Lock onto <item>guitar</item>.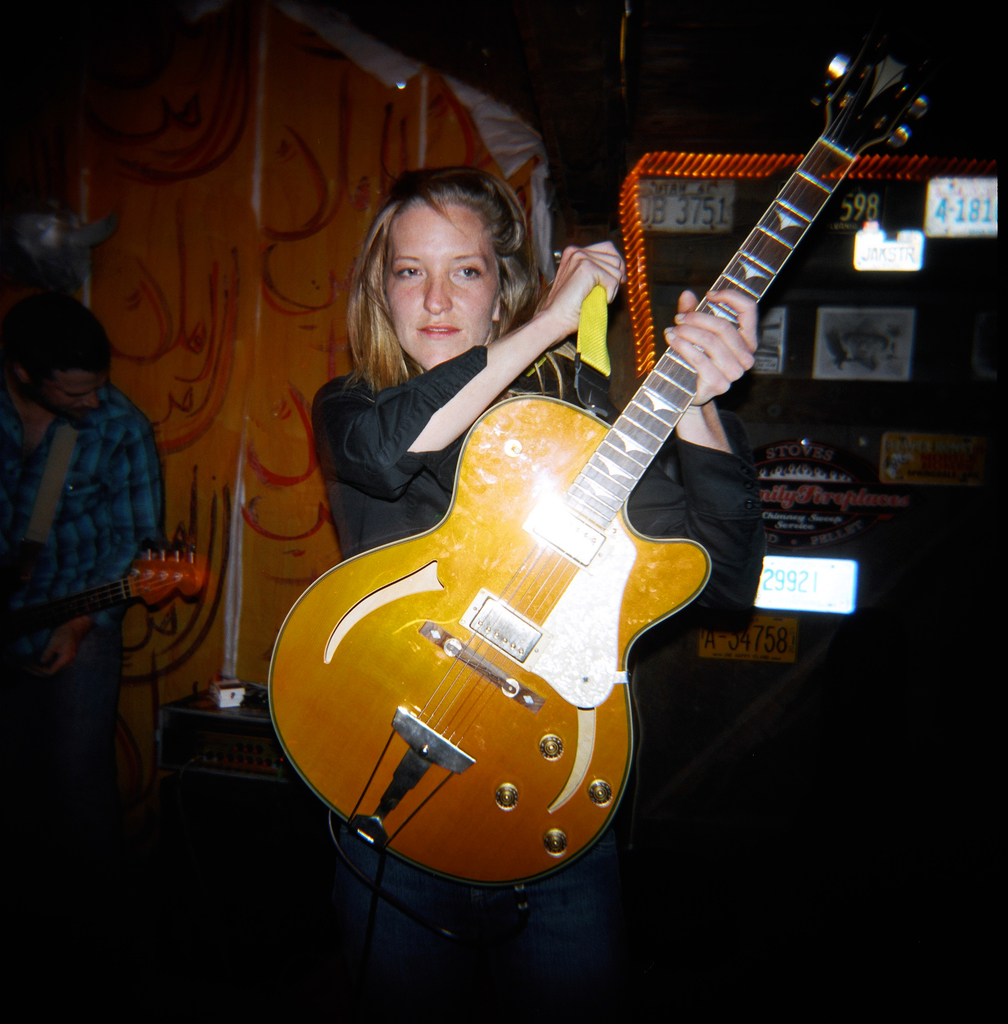
Locked: bbox(246, 31, 957, 906).
